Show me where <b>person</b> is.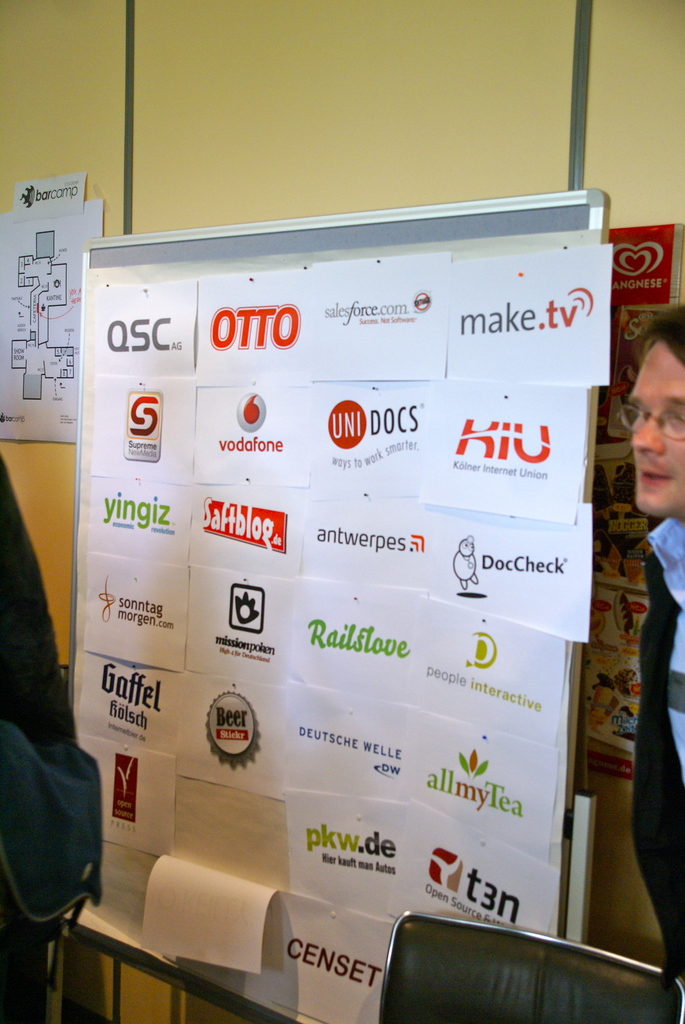
<b>person</b> is at rect(617, 307, 684, 984).
